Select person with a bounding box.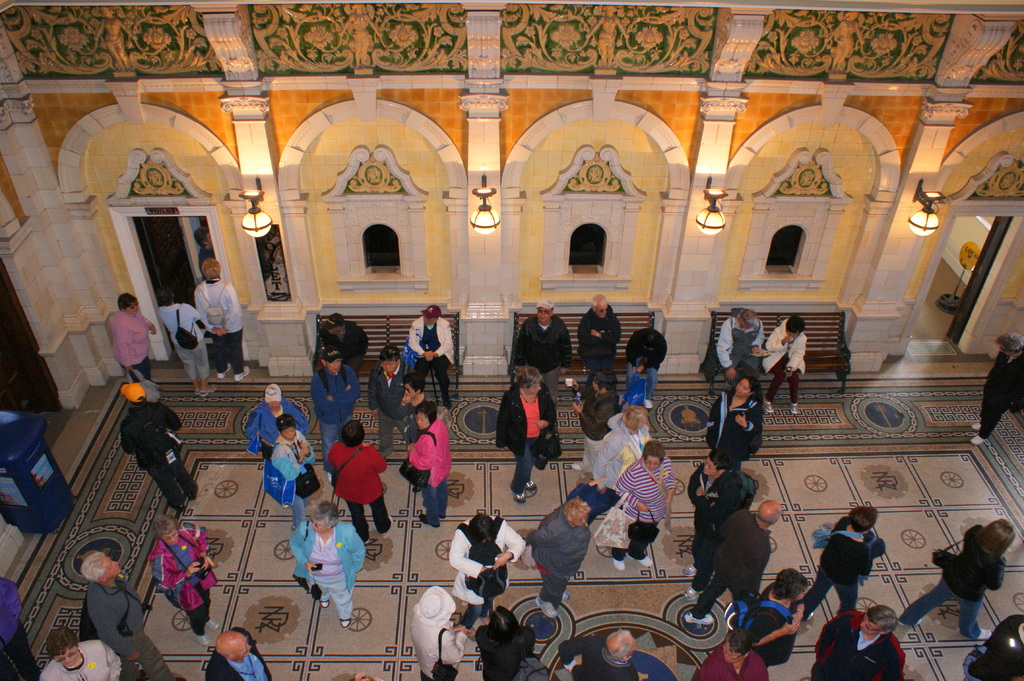
{"x1": 740, "y1": 565, "x2": 805, "y2": 668}.
